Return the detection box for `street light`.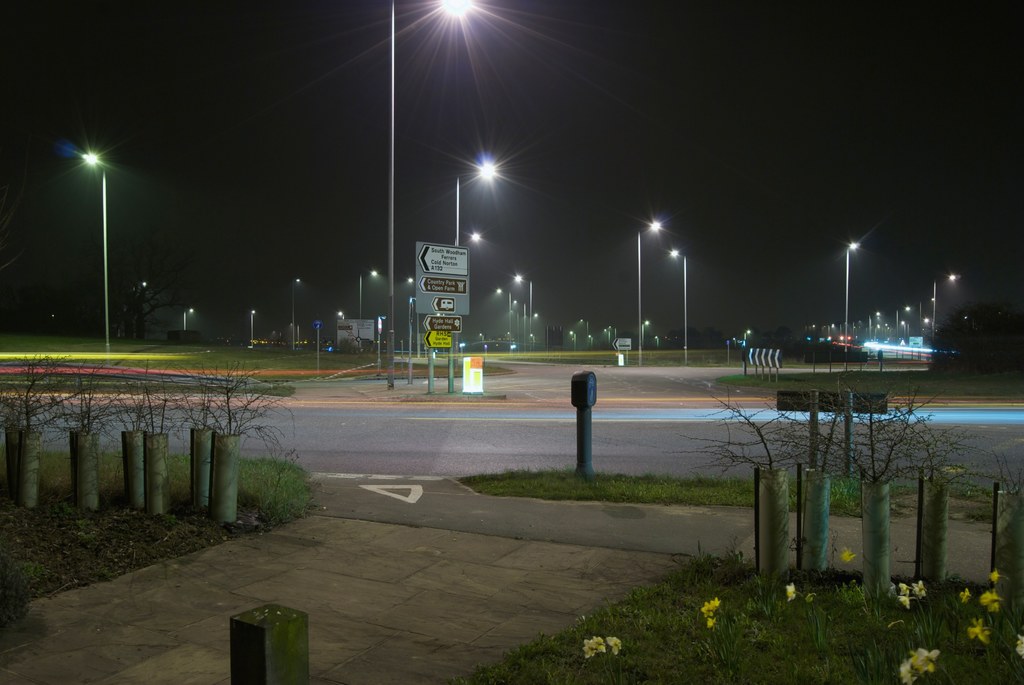
bbox=[605, 323, 621, 347].
